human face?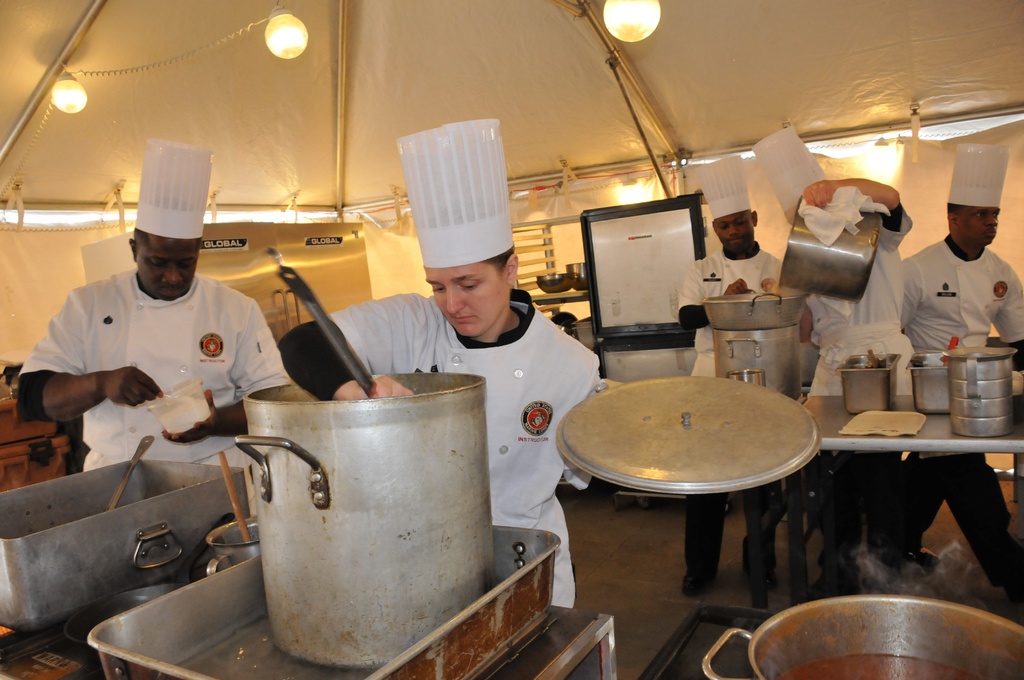
x1=710 y1=218 x2=756 y2=259
